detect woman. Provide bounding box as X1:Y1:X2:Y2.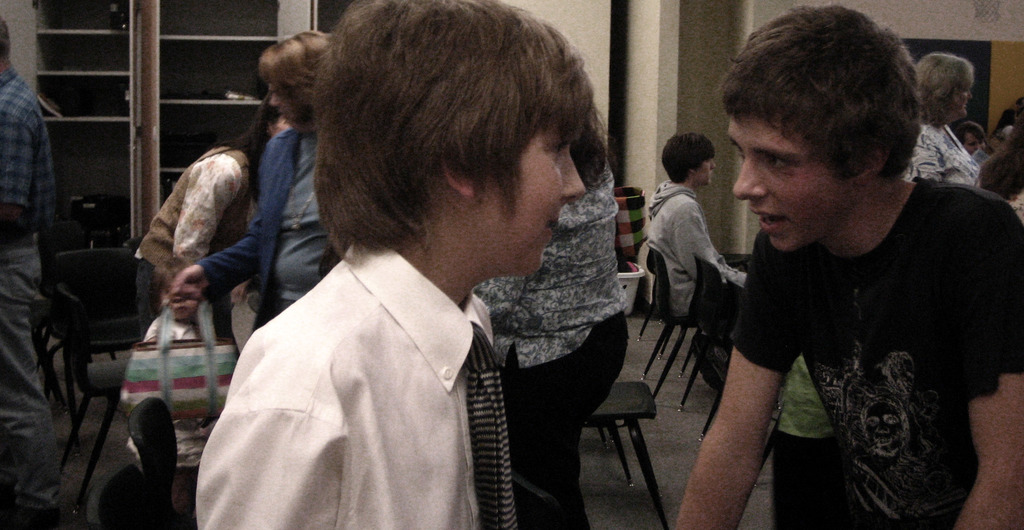
909:52:980:189.
